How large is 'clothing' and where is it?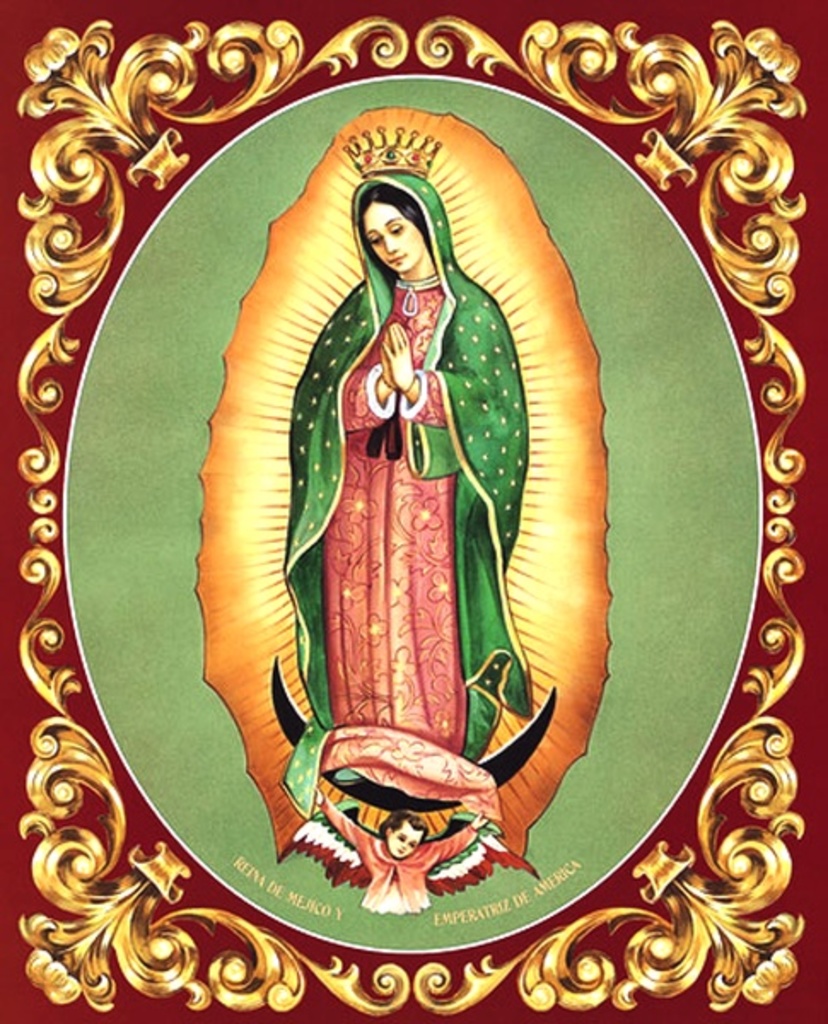
Bounding box: left=319, top=811, right=471, bottom=916.
